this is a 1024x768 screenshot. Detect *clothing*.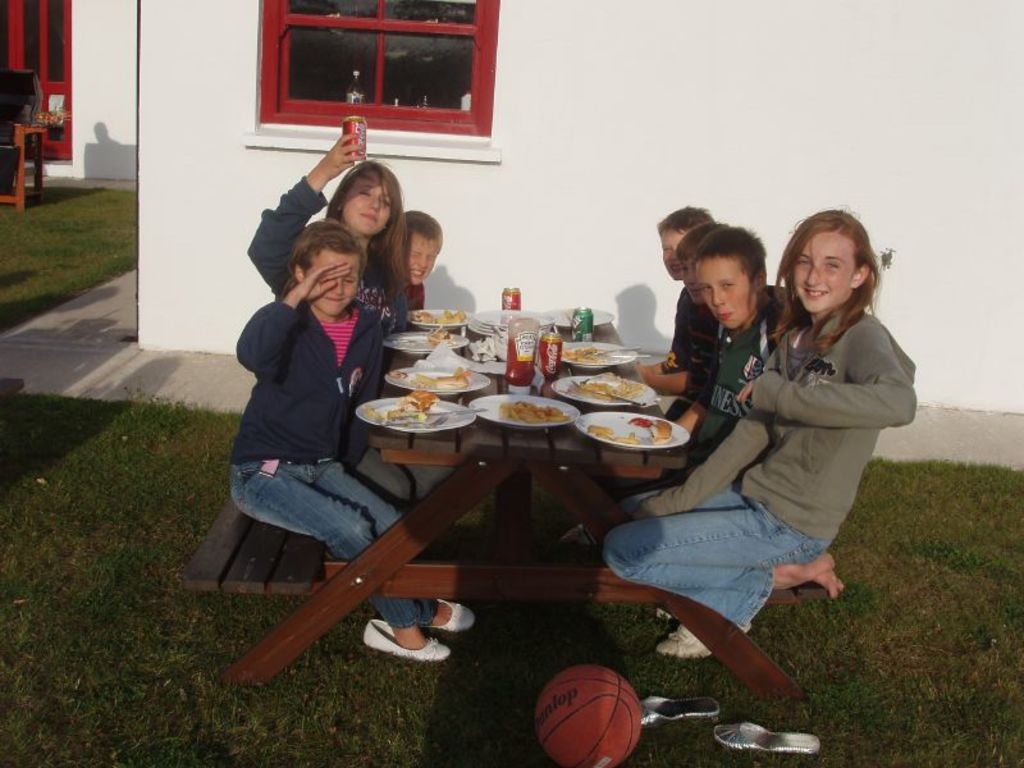
crop(654, 255, 918, 618).
